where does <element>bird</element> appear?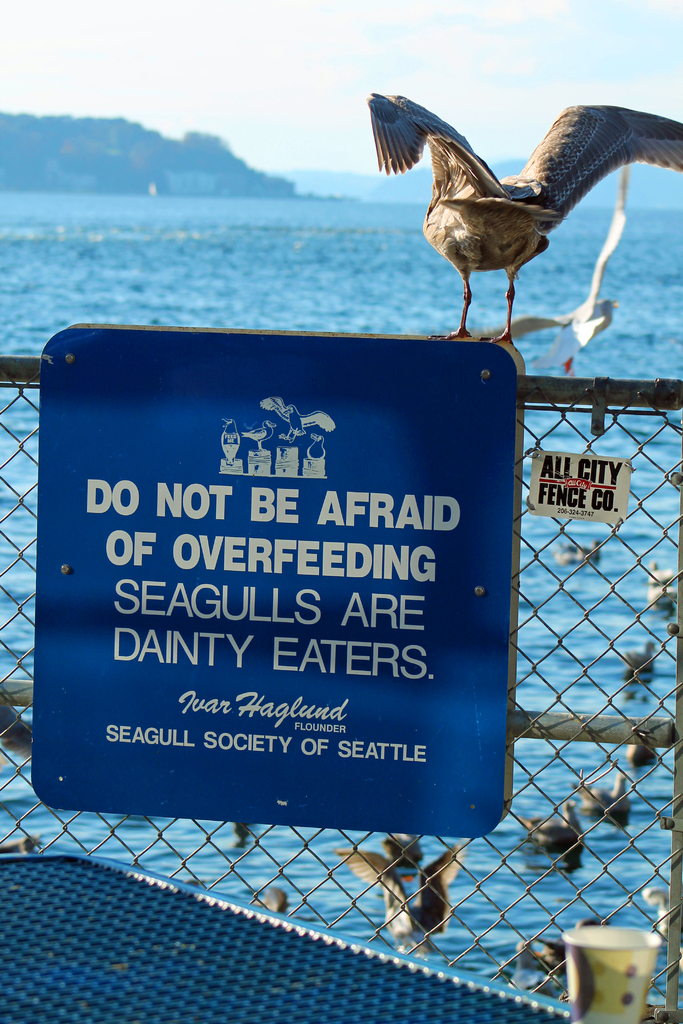
Appears at [259, 397, 333, 443].
